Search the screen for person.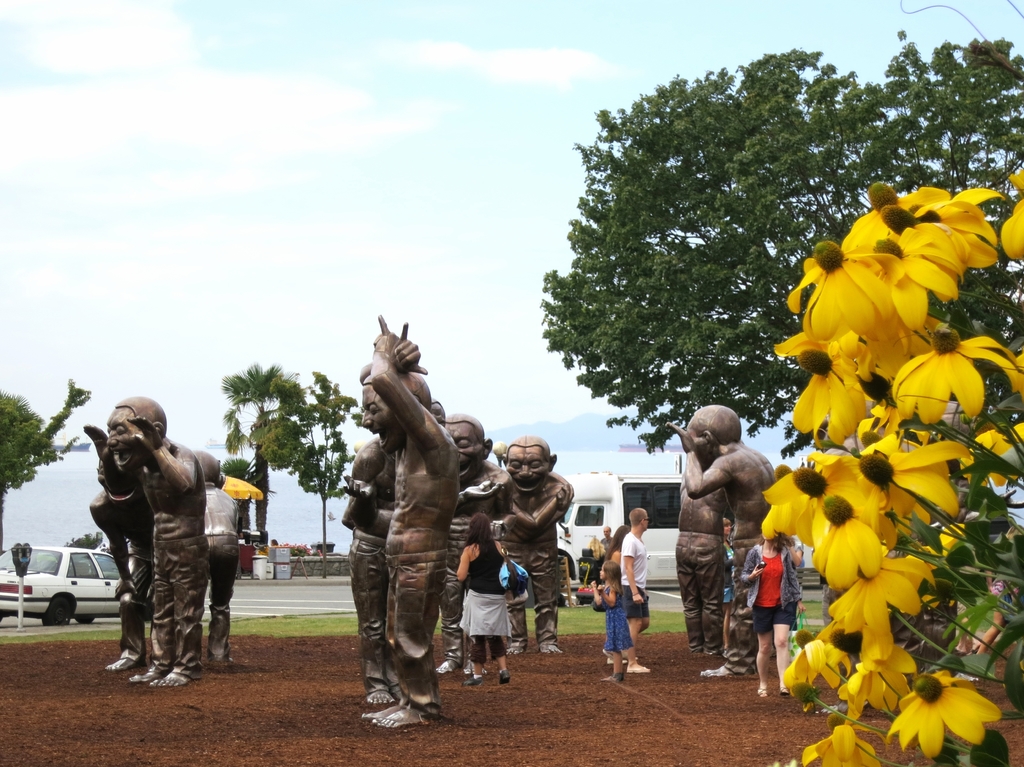
Found at {"left": 742, "top": 534, "right": 806, "bottom": 696}.
